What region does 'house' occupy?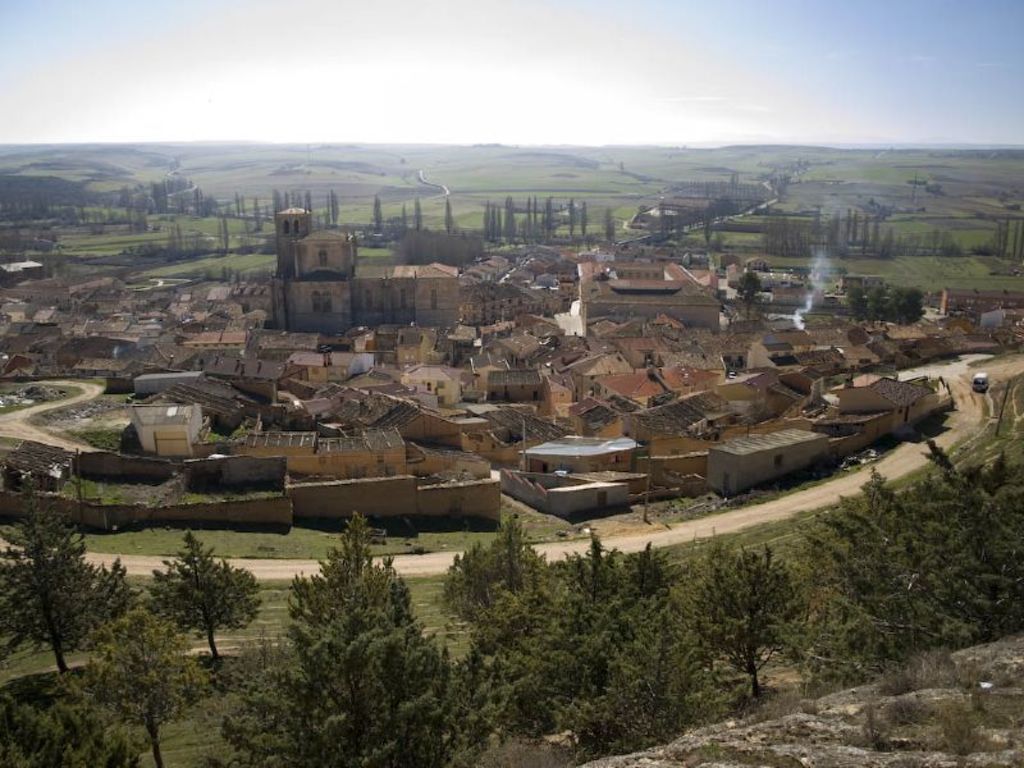
BBox(669, 355, 719, 417).
